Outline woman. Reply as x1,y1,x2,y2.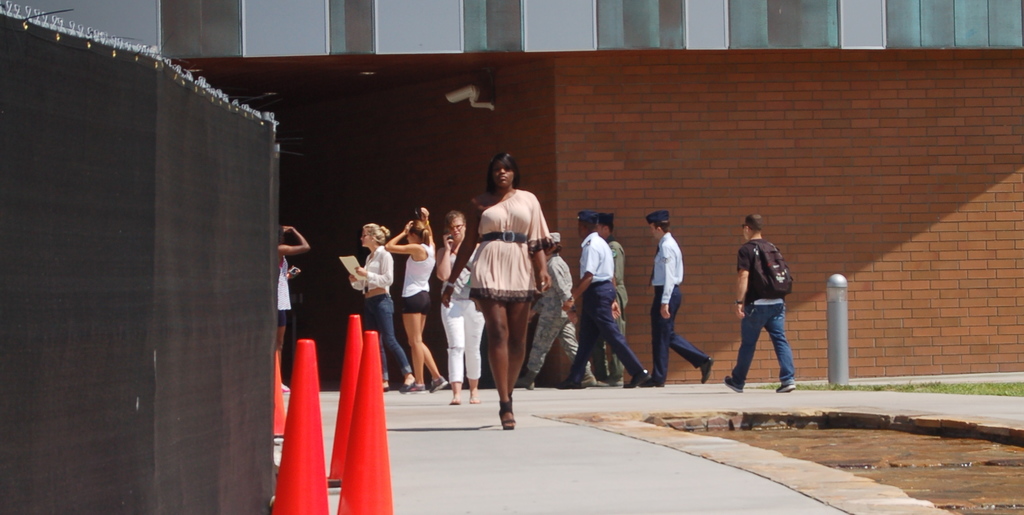
269,223,315,398.
